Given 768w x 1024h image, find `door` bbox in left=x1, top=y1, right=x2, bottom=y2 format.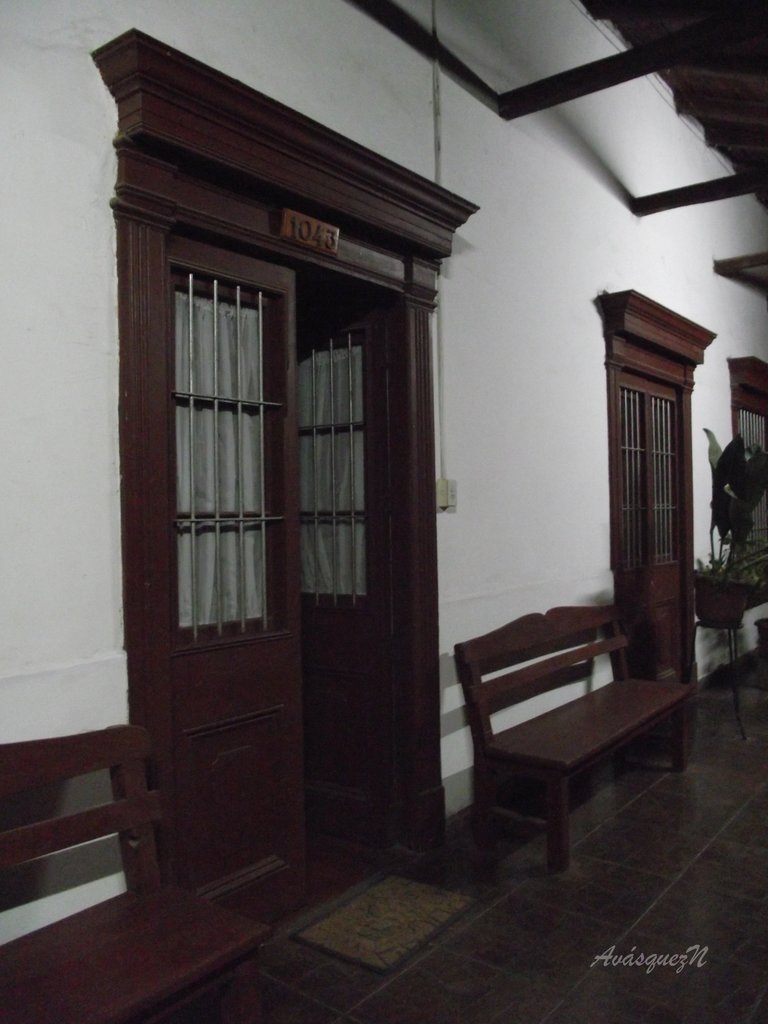
left=623, top=370, right=684, bottom=666.
